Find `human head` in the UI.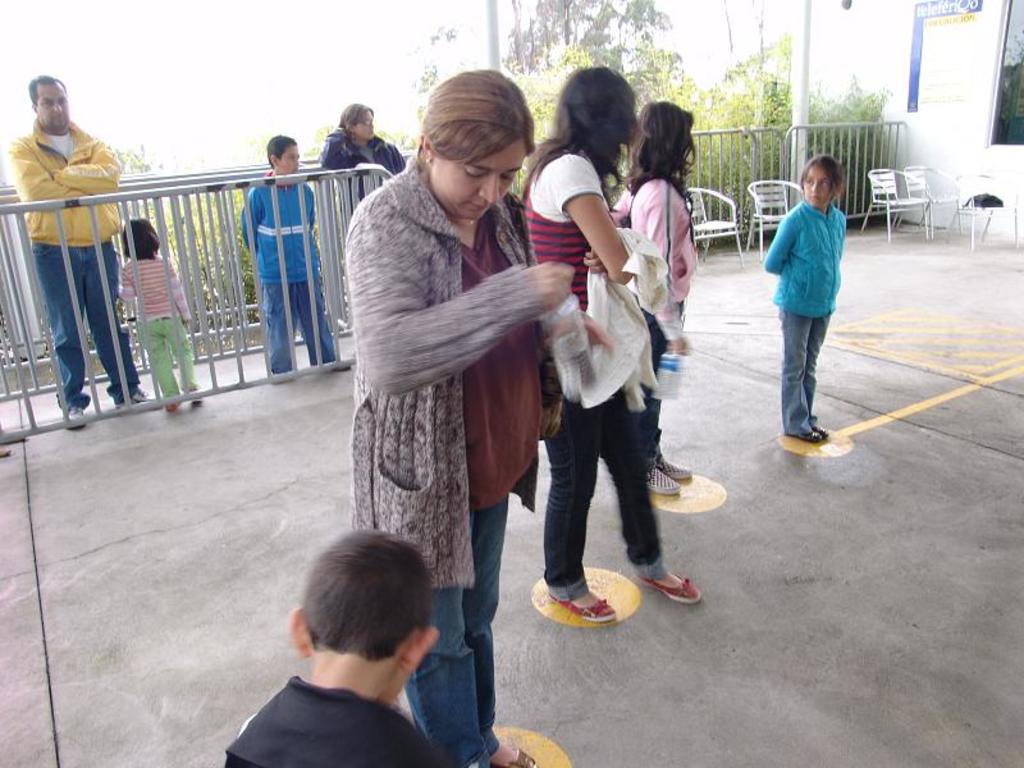
UI element at <bbox>285, 527, 443, 700</bbox>.
